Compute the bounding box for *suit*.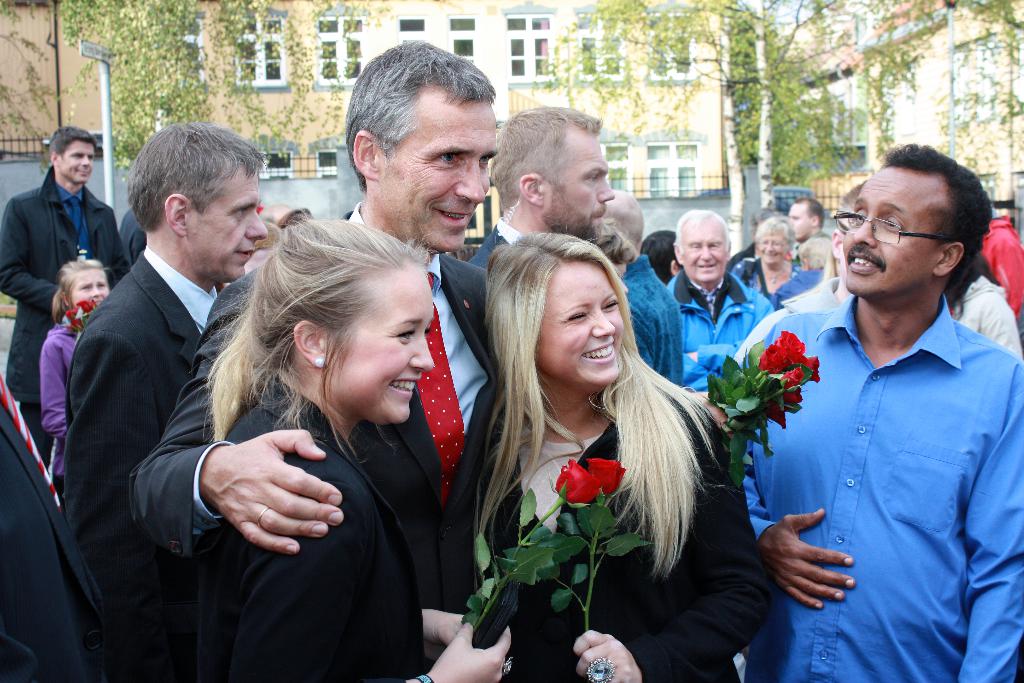
[left=126, top=204, right=502, bottom=682].
